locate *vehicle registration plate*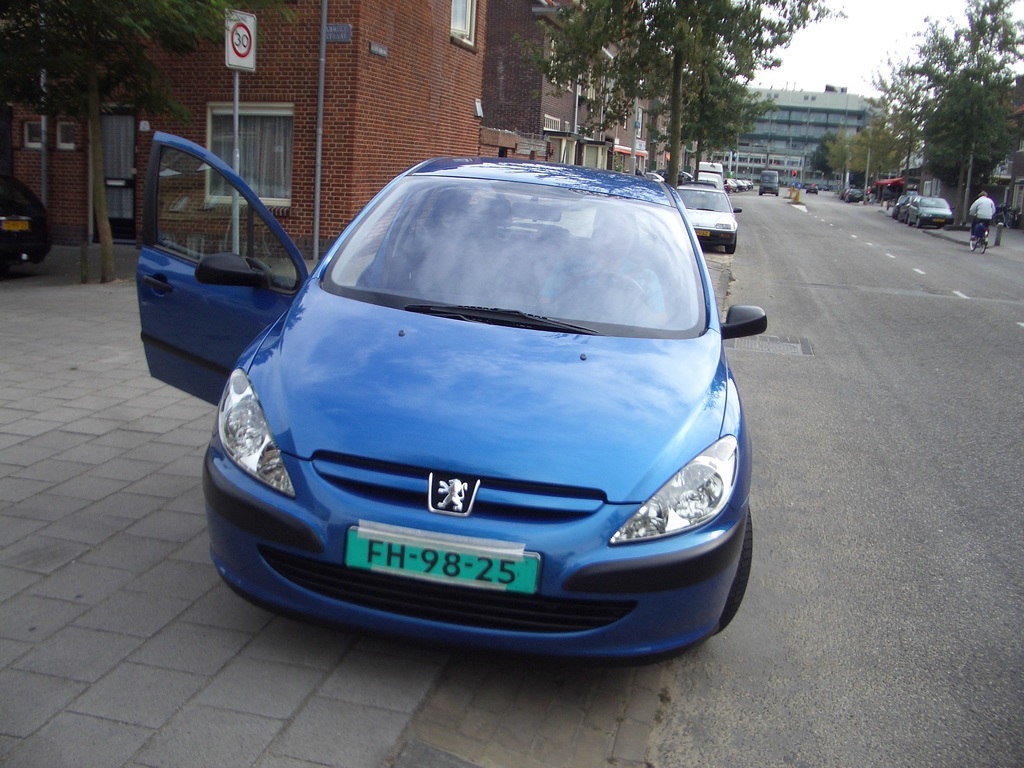
<box>344,522,540,598</box>
